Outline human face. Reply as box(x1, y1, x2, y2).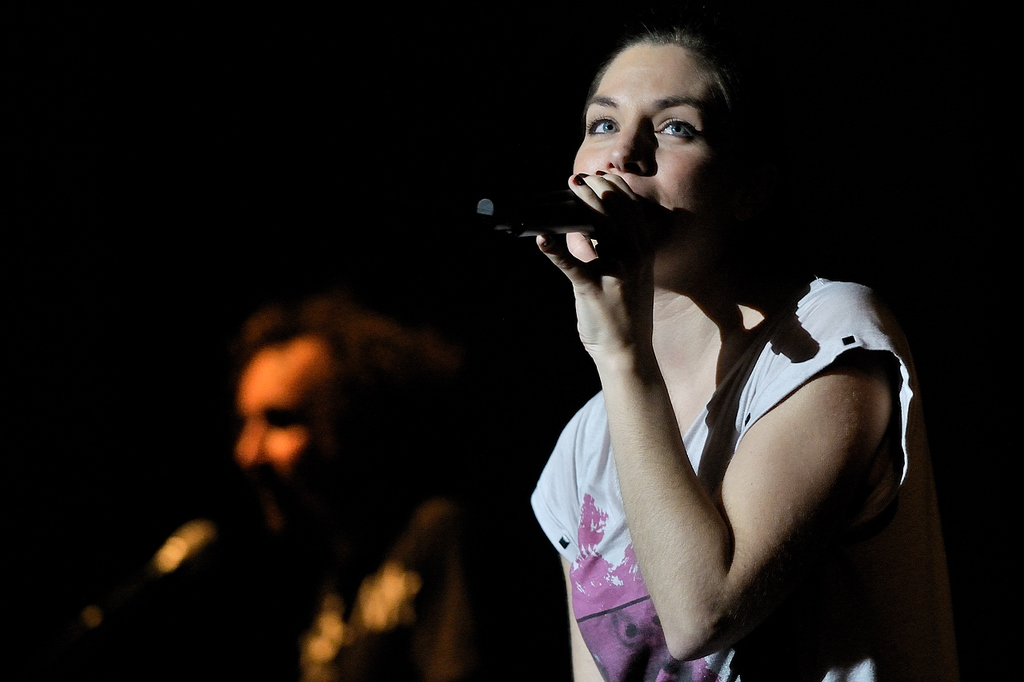
box(234, 334, 330, 532).
